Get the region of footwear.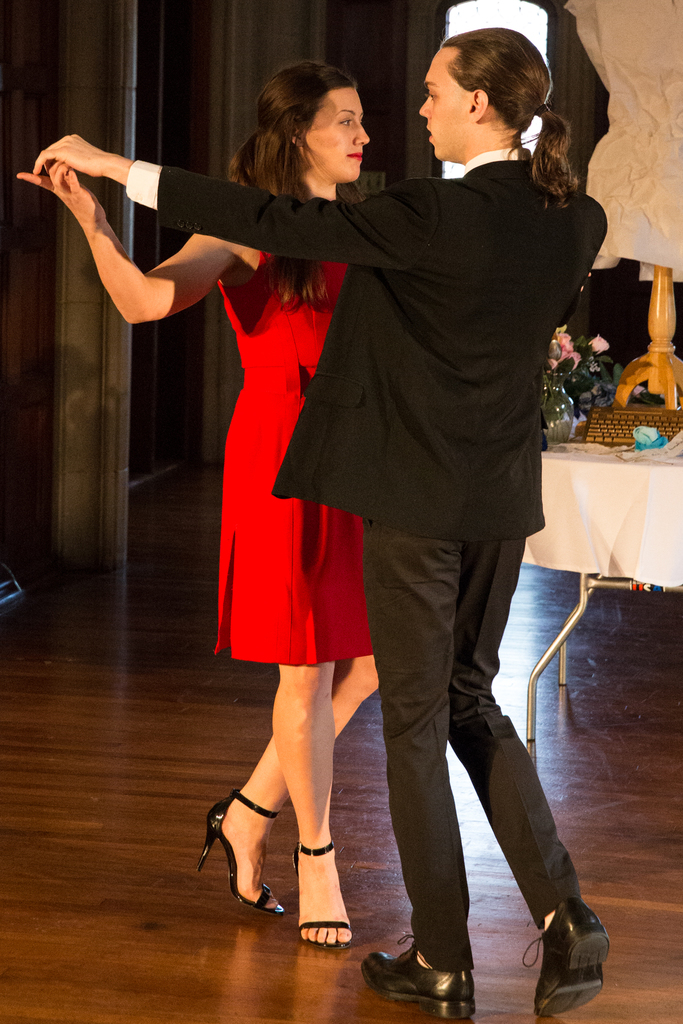
[left=523, top=892, right=614, bottom=1014].
